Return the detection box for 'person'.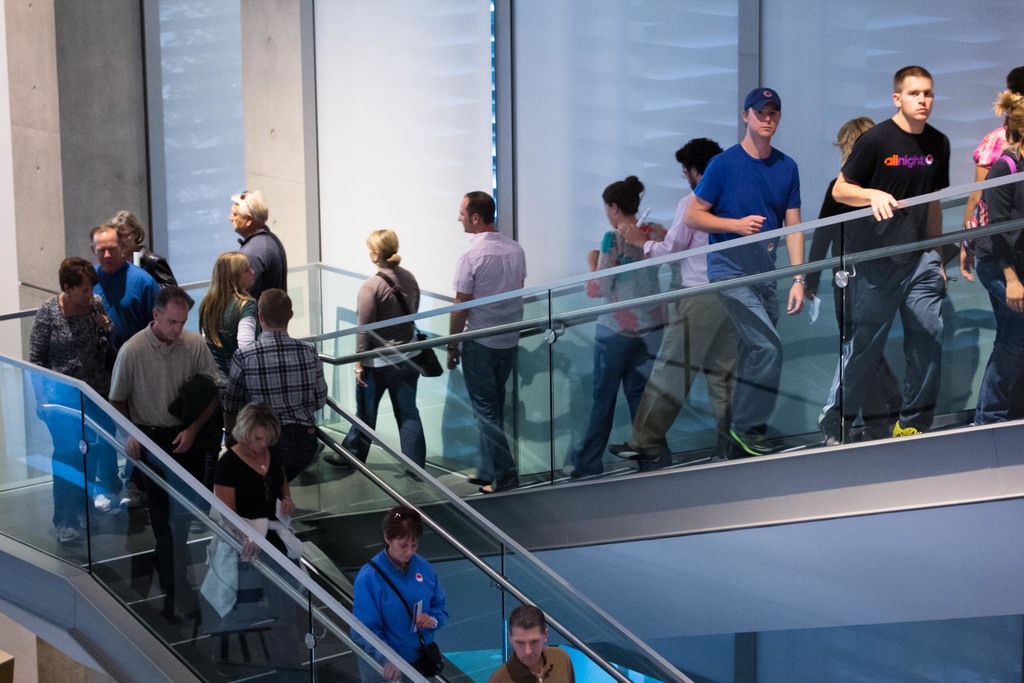
347 508 442 670.
